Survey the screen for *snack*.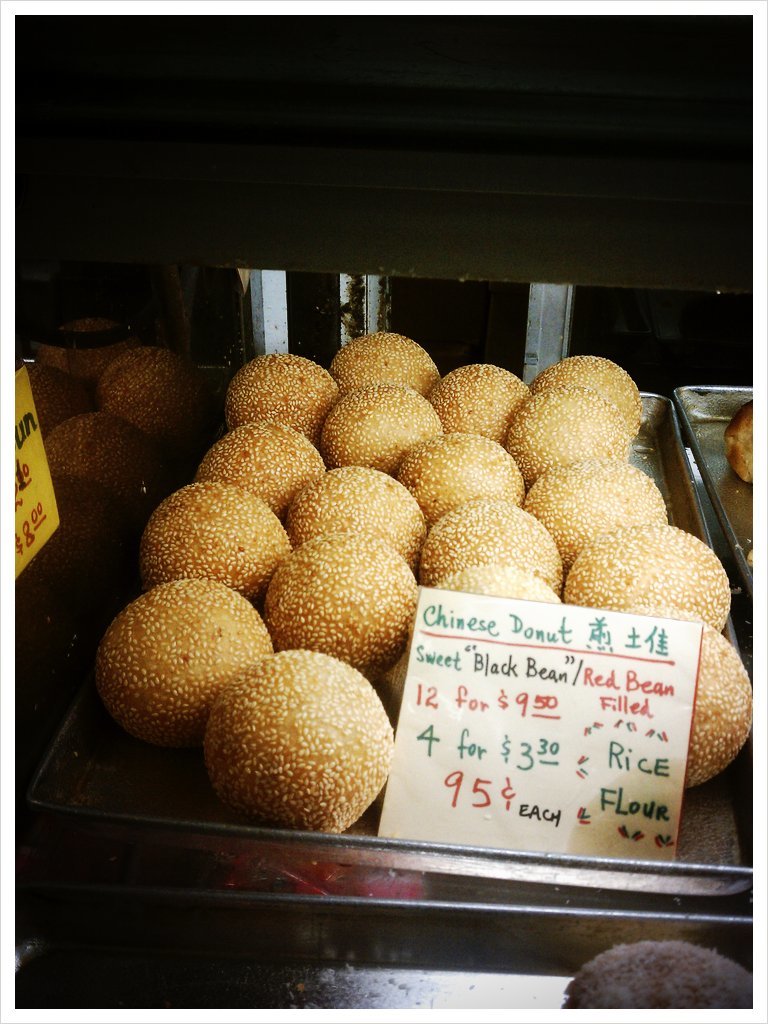
Survey found: 201:642:395:829.
